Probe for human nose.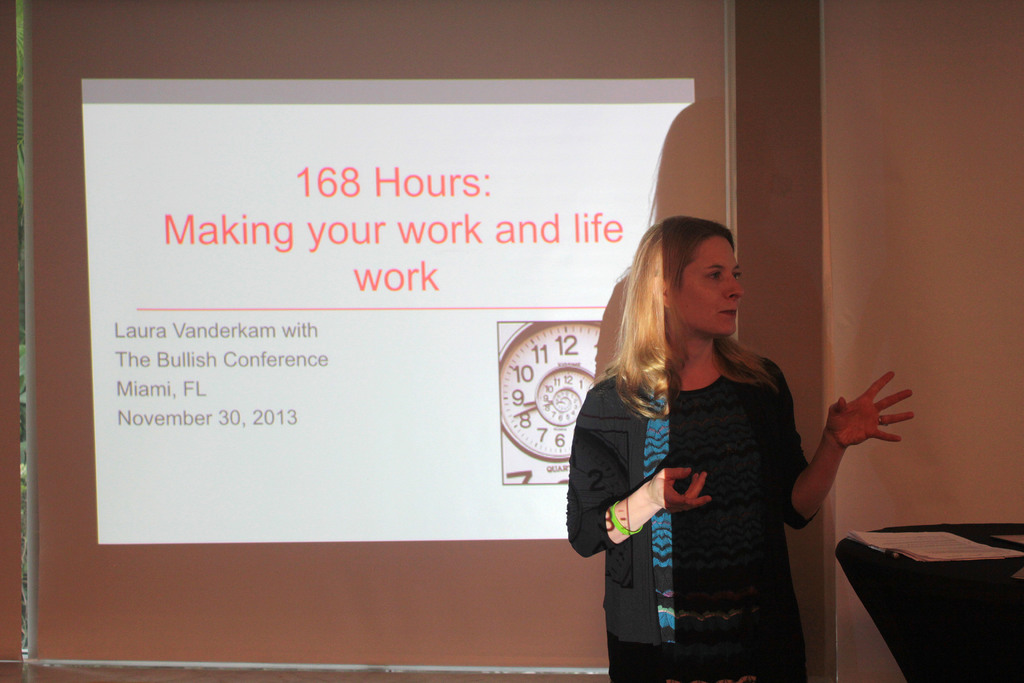
Probe result: [724, 274, 743, 300].
